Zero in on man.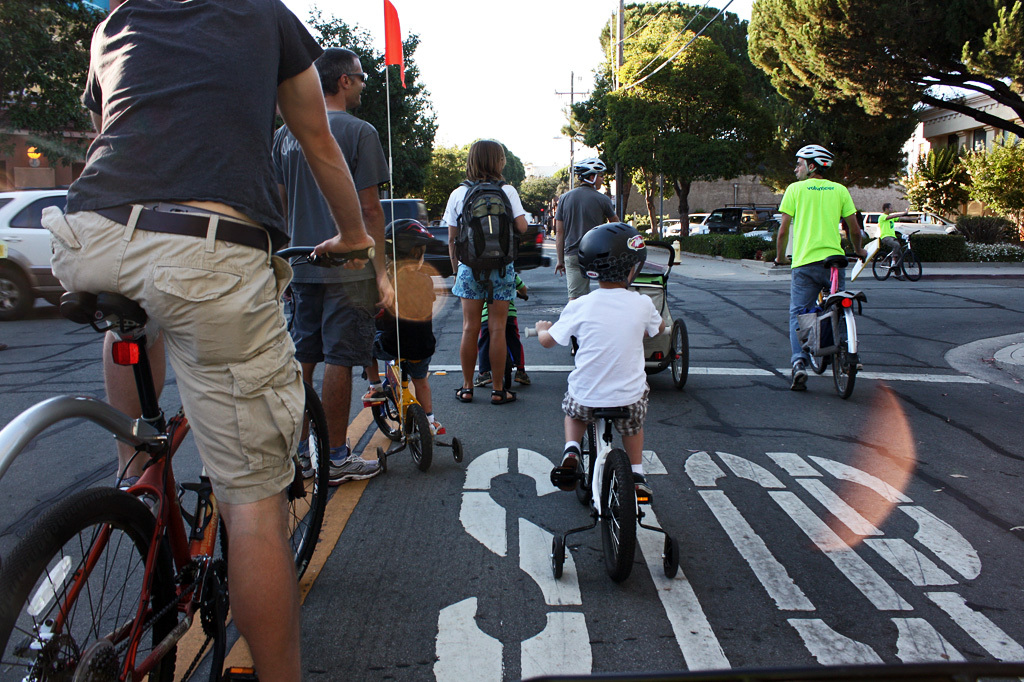
Zeroed in: 550:161:621:310.
